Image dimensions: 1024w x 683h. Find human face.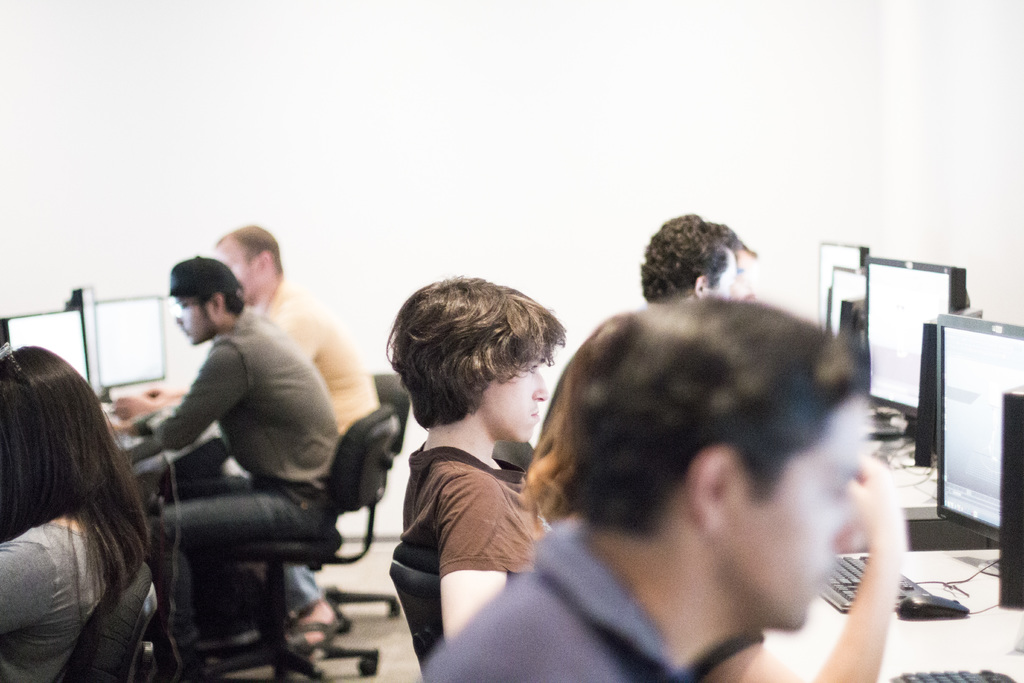
box(179, 295, 216, 340).
